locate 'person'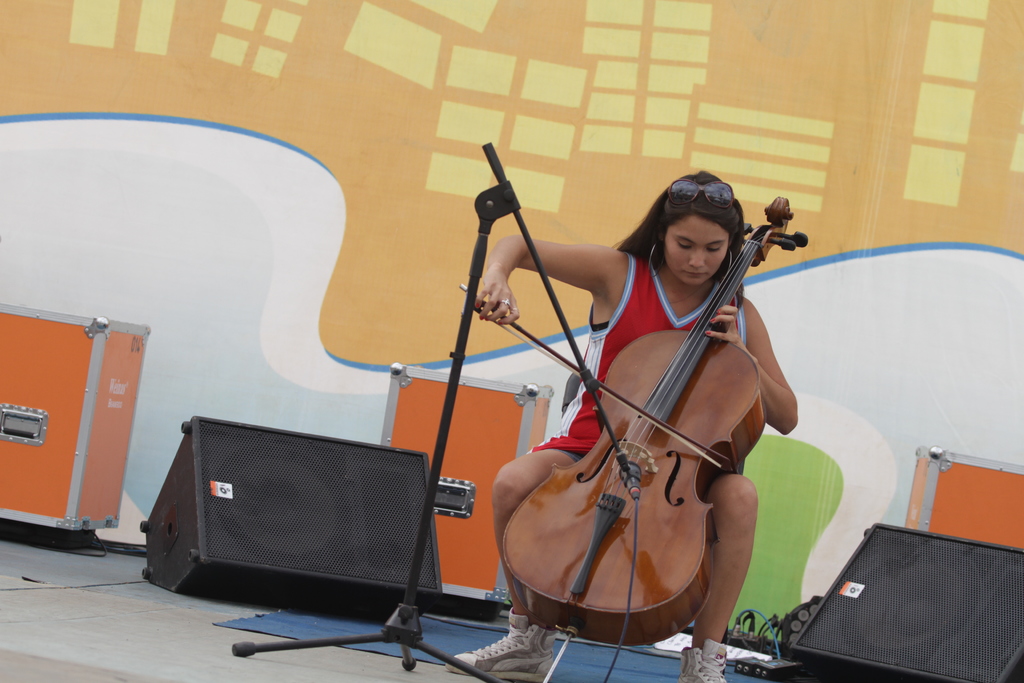
467 166 813 682
